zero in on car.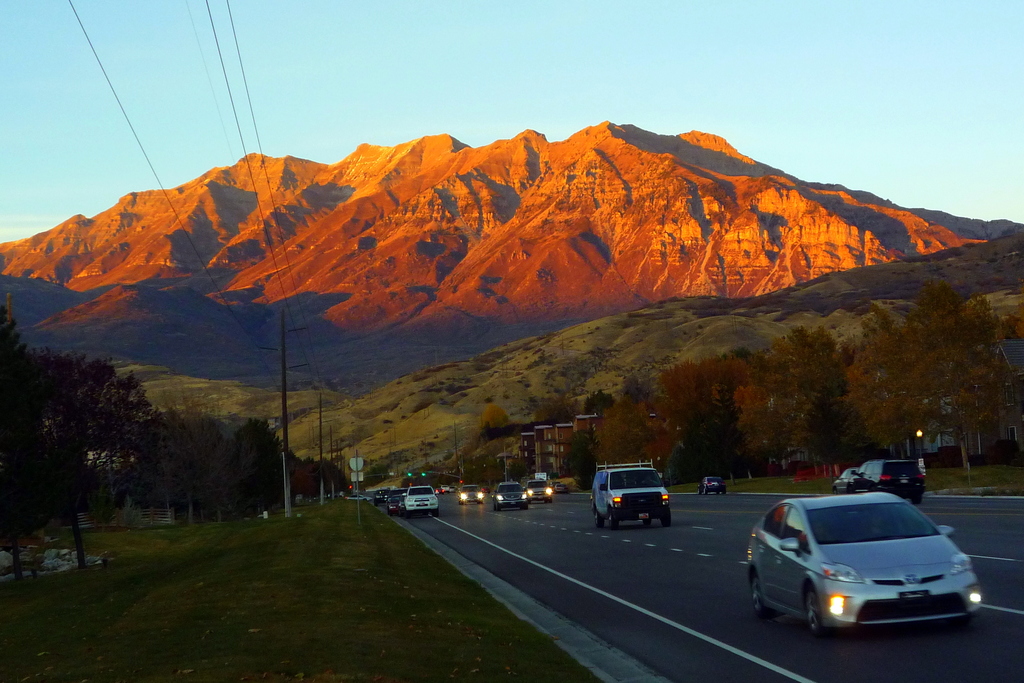
Zeroed in: bbox=[404, 481, 439, 514].
